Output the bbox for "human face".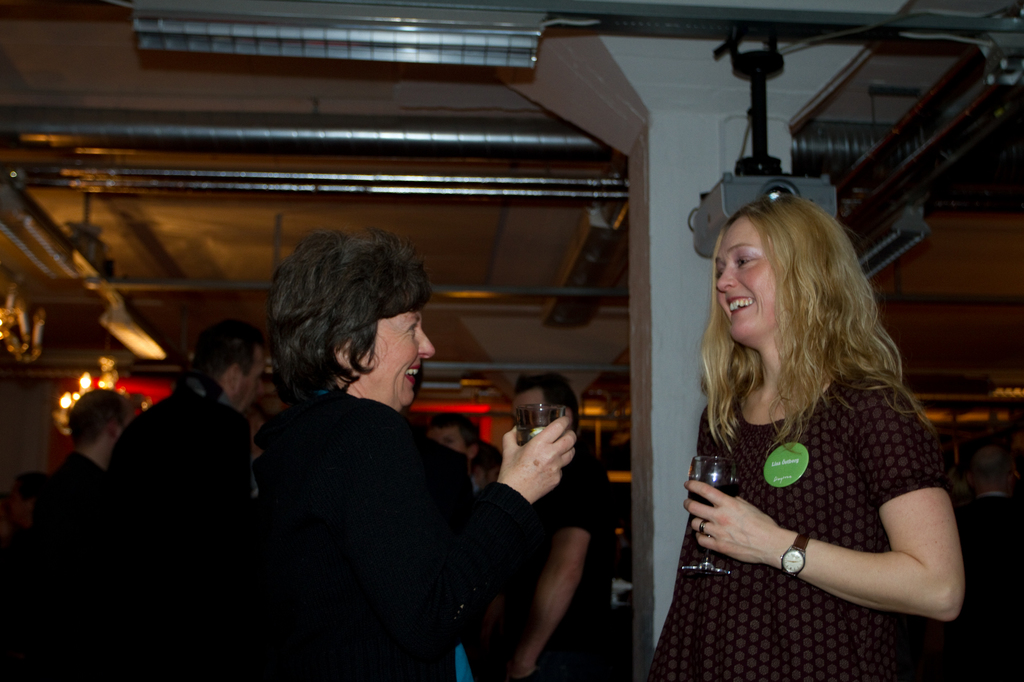
437/430/470/451.
